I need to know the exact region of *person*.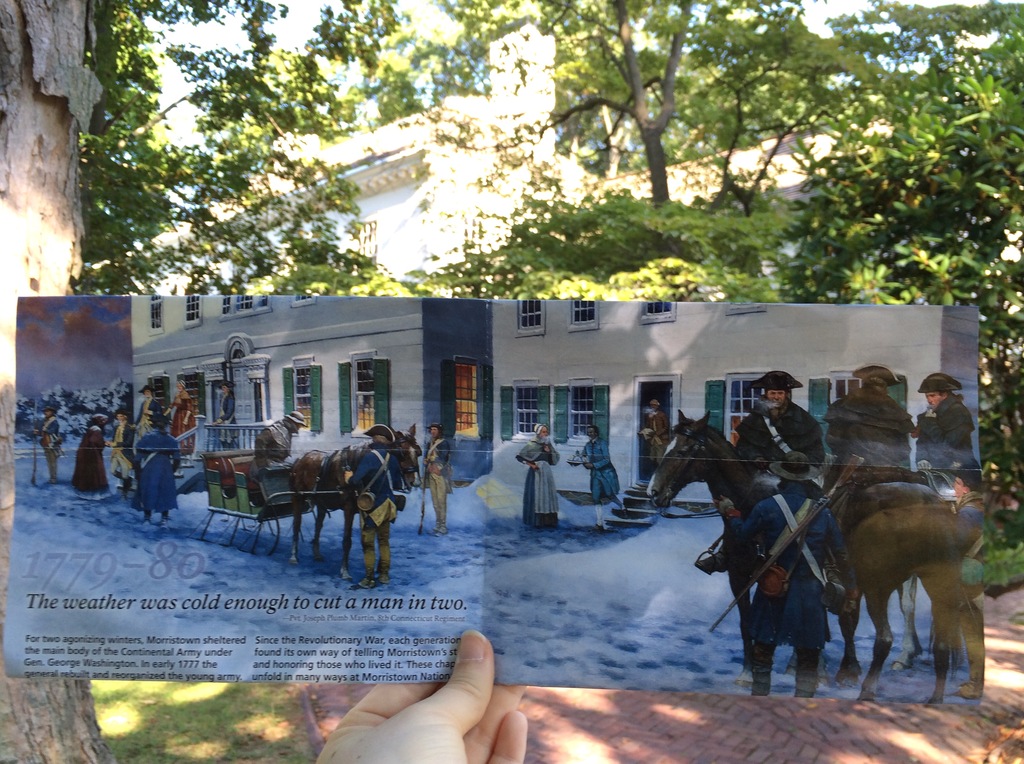
Region: [508, 414, 561, 528].
